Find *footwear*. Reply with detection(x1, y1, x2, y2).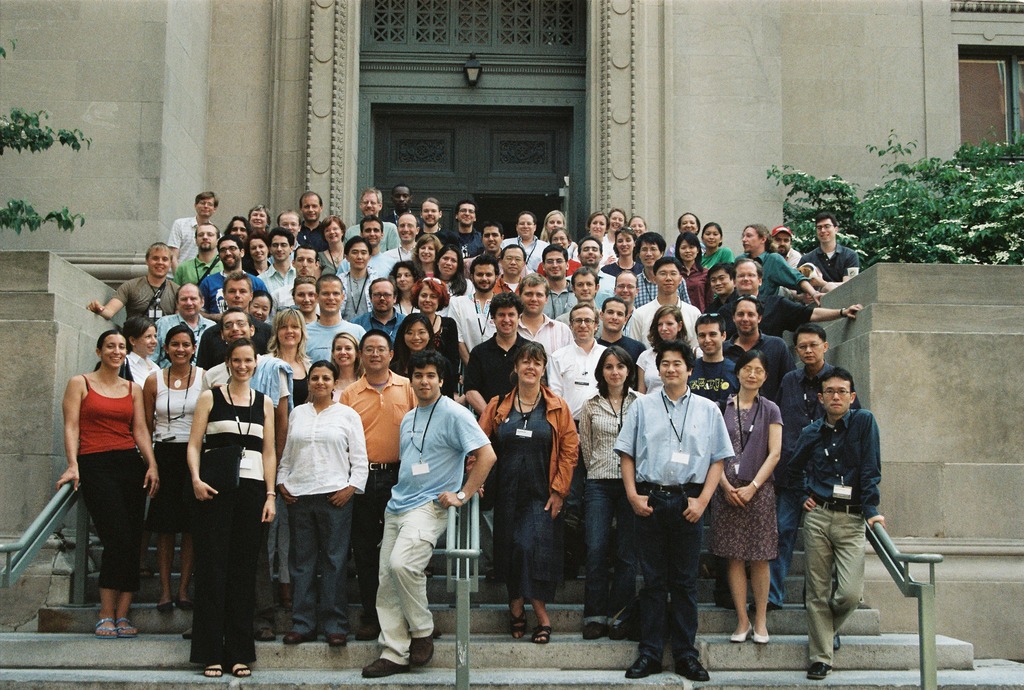
detection(121, 615, 141, 638).
